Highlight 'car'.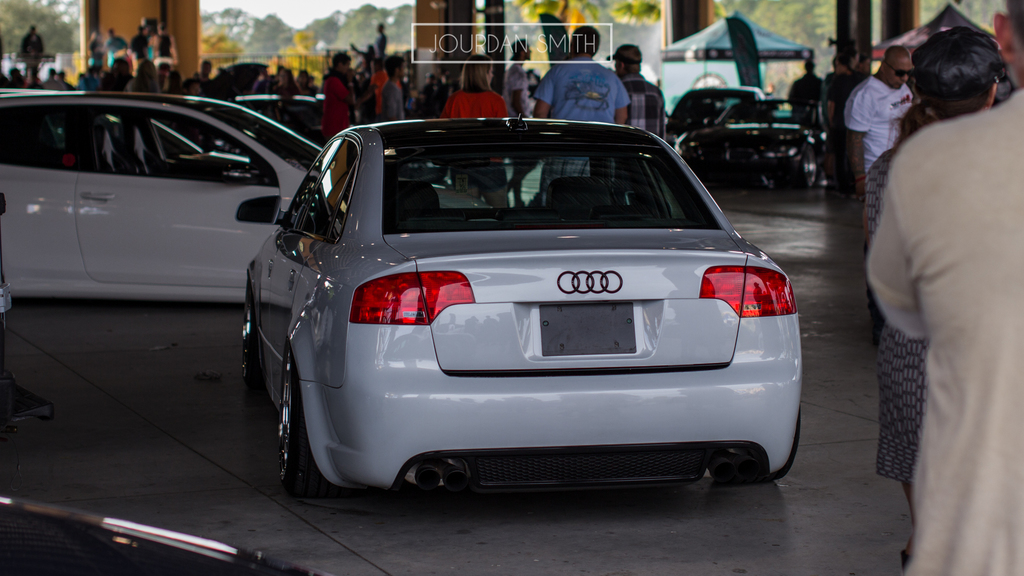
Highlighted region: Rect(0, 86, 324, 303).
